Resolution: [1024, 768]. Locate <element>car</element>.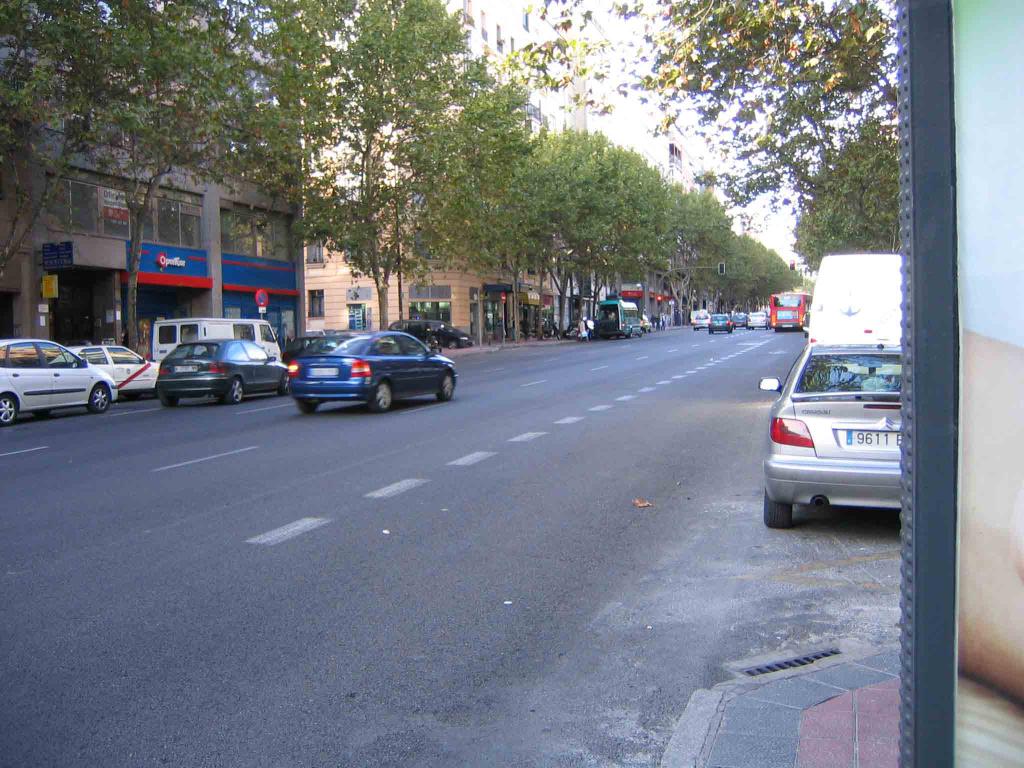
box(287, 331, 457, 415).
